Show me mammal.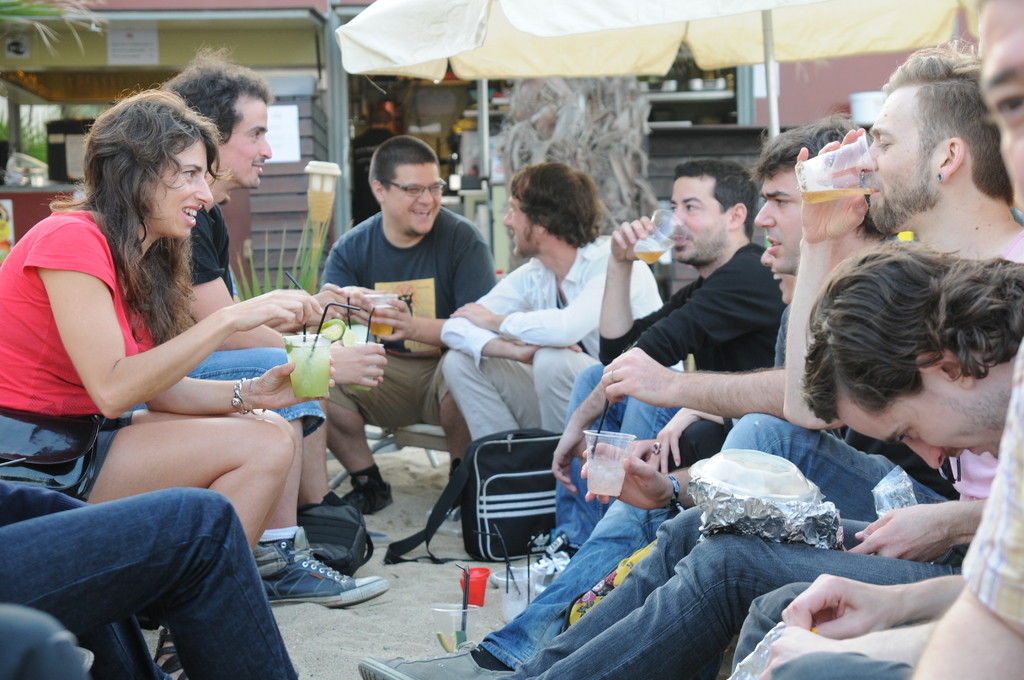
mammal is here: box=[320, 133, 495, 523].
